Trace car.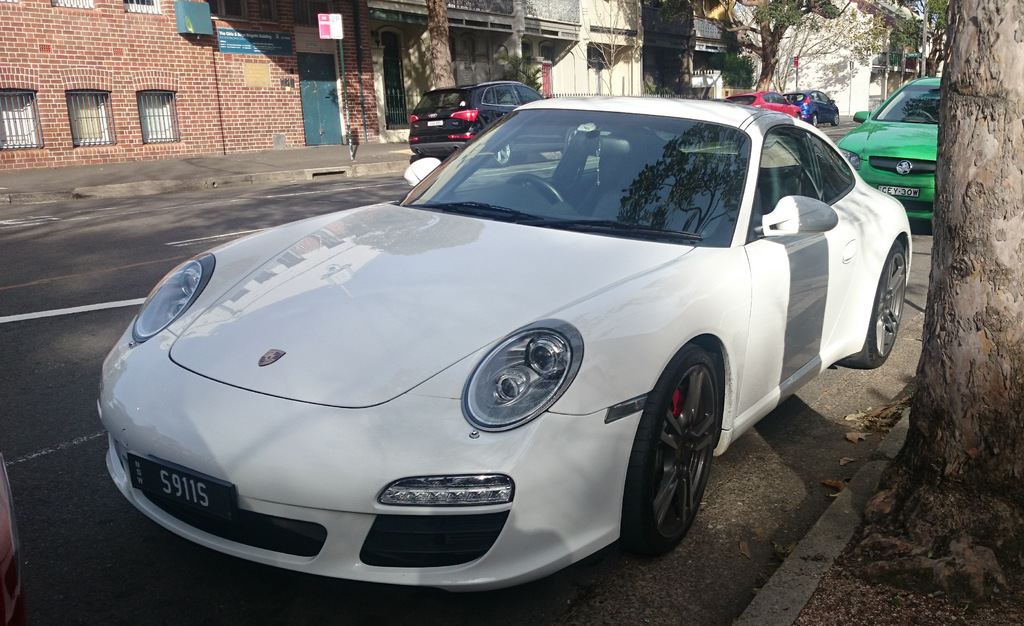
Traced to (x1=717, y1=89, x2=802, y2=119).
